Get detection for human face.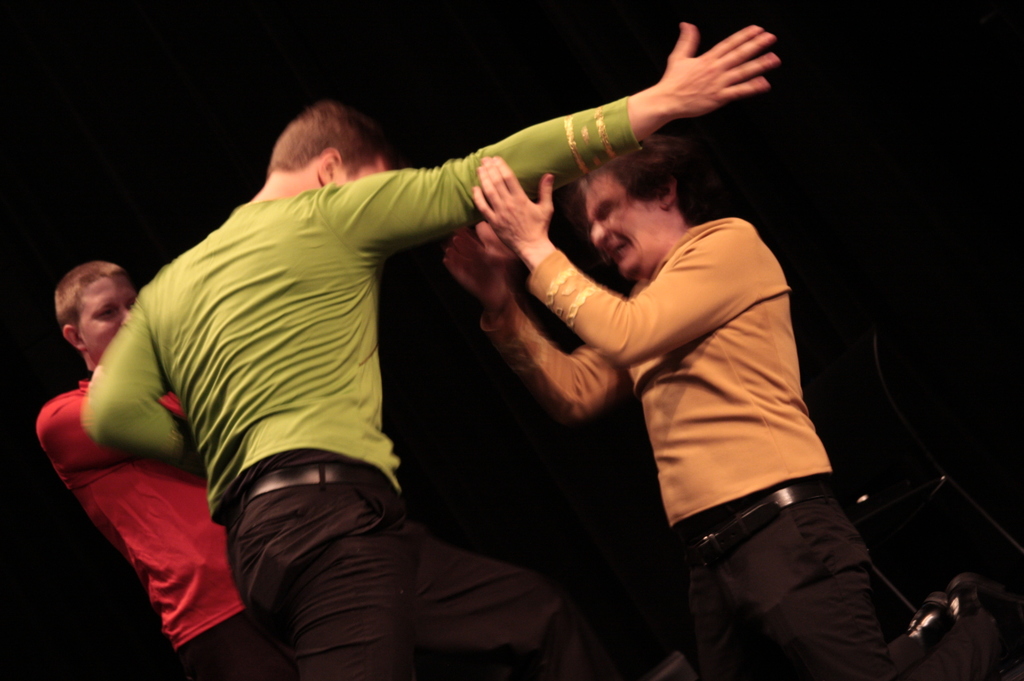
Detection: <region>580, 175, 657, 272</region>.
